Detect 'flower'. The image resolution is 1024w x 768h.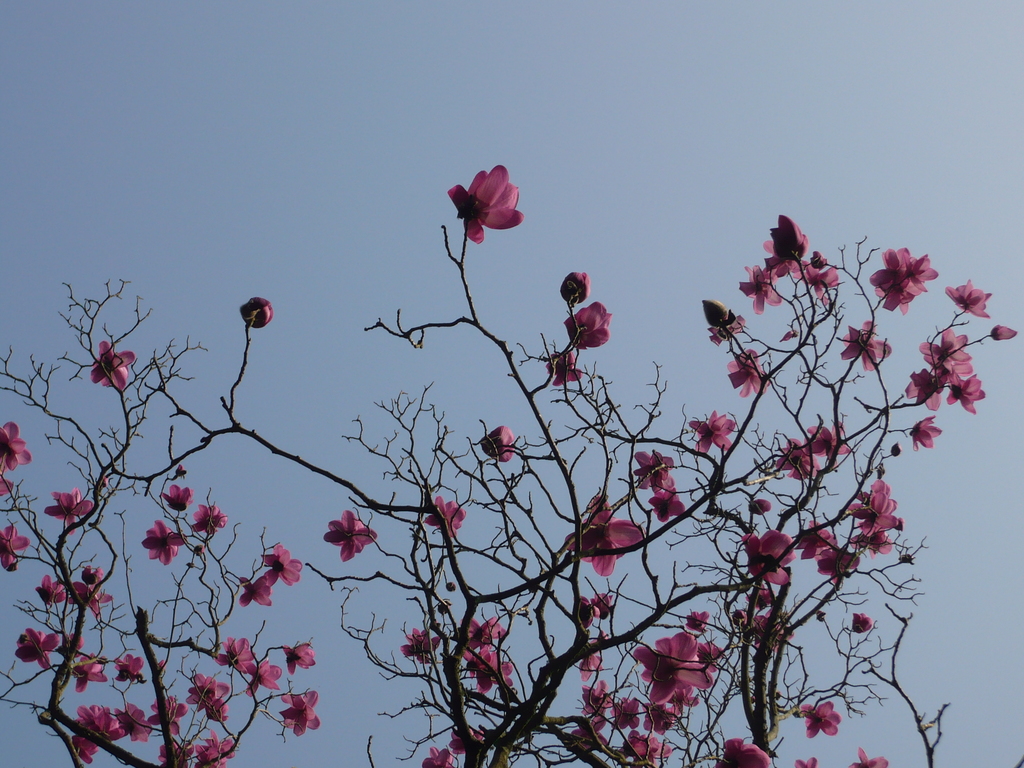
401, 630, 436, 660.
